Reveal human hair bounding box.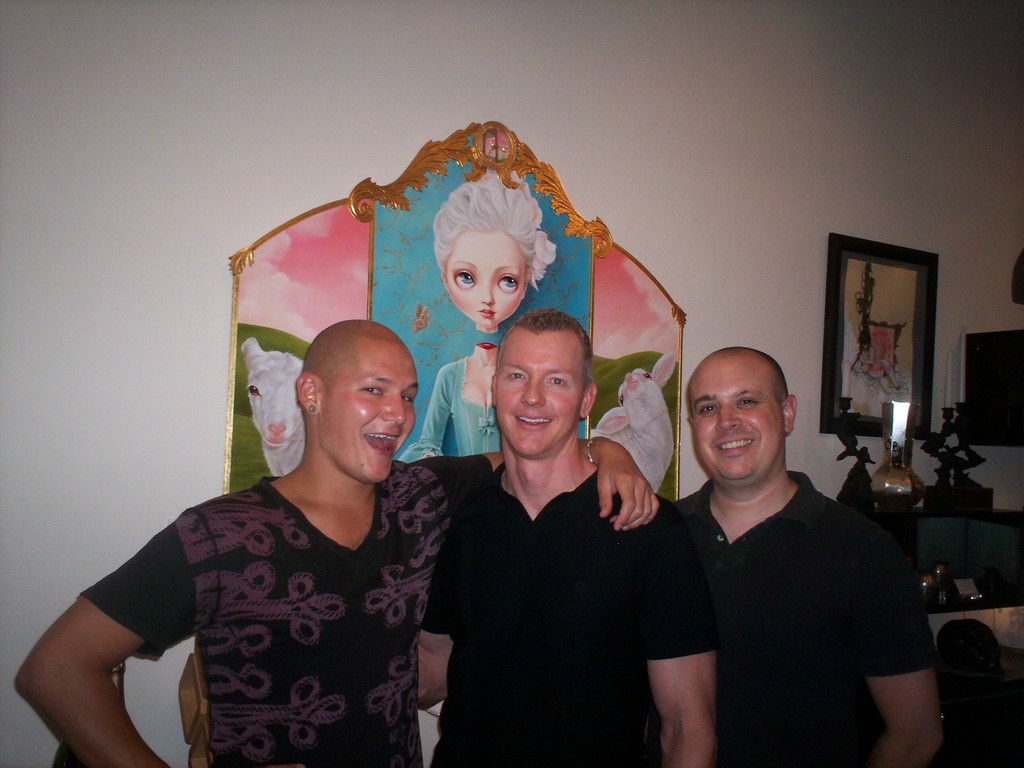
Revealed: [488,306,600,396].
